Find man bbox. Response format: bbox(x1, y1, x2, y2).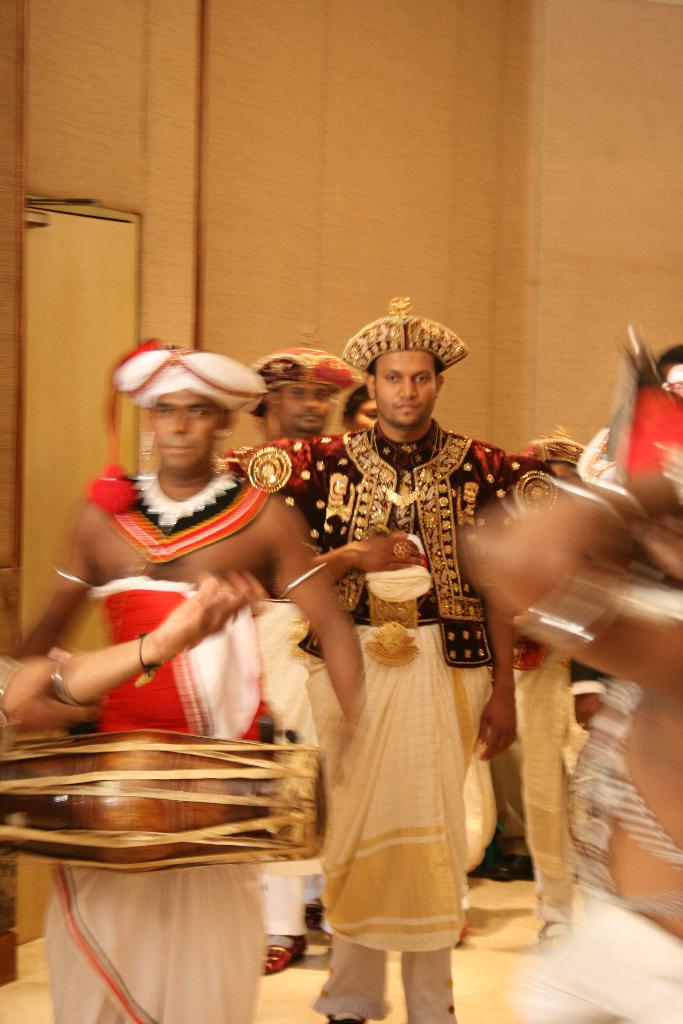
bbox(0, 337, 370, 1023).
